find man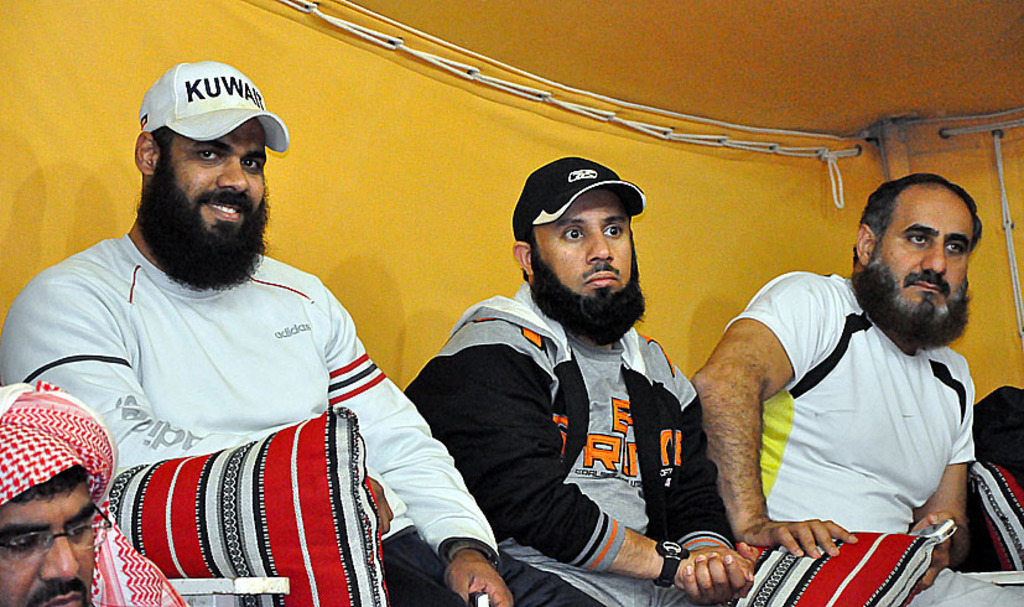
[left=0, top=59, right=602, bottom=606]
